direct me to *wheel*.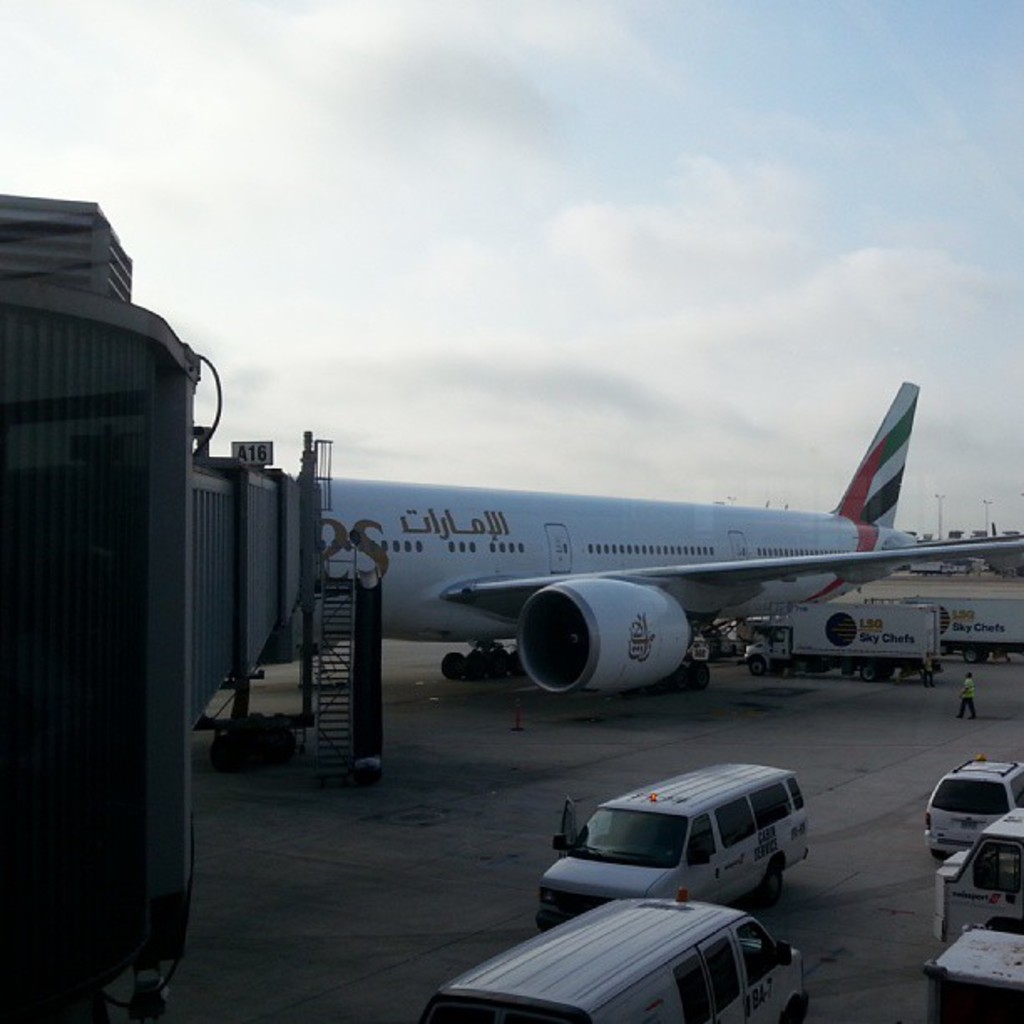
Direction: select_region(960, 648, 984, 661).
